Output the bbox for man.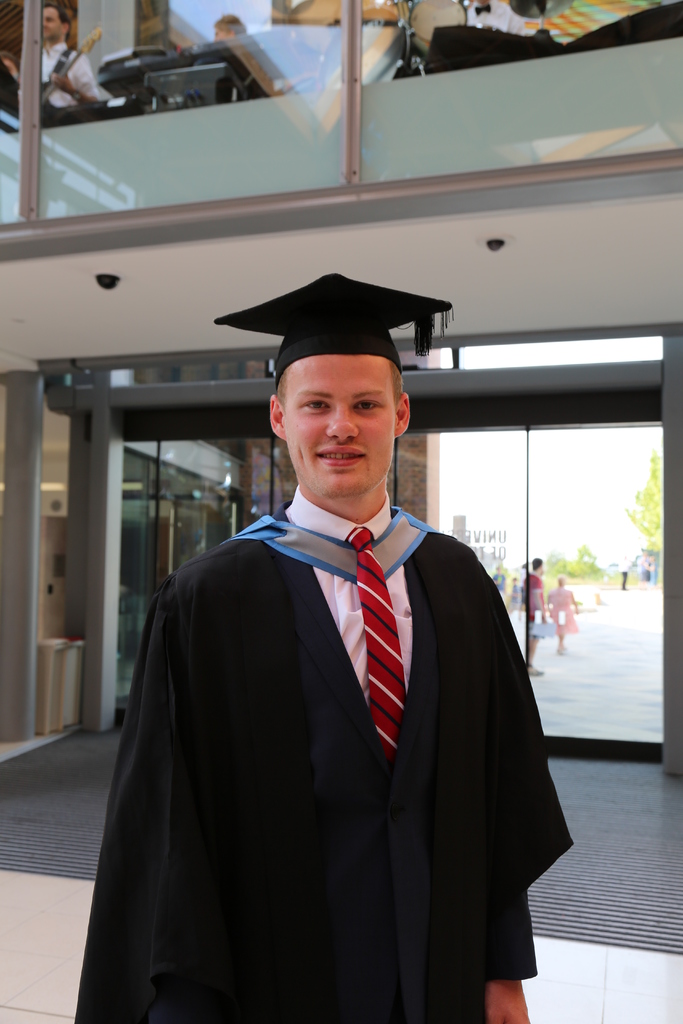
112/253/588/1023.
